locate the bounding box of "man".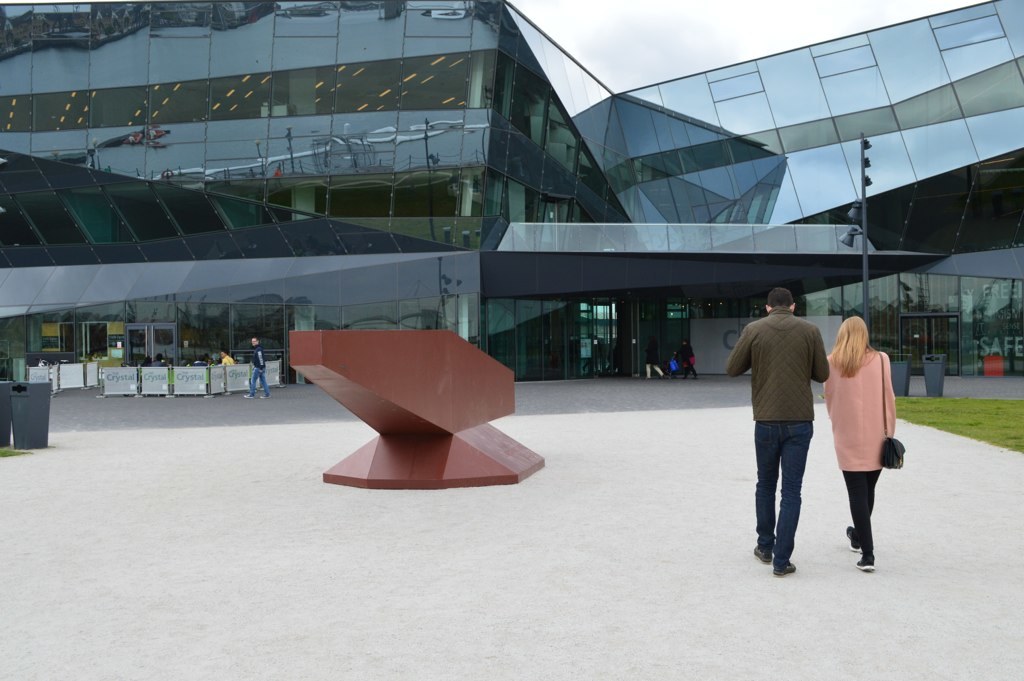
Bounding box: {"x1": 241, "y1": 336, "x2": 272, "y2": 400}.
